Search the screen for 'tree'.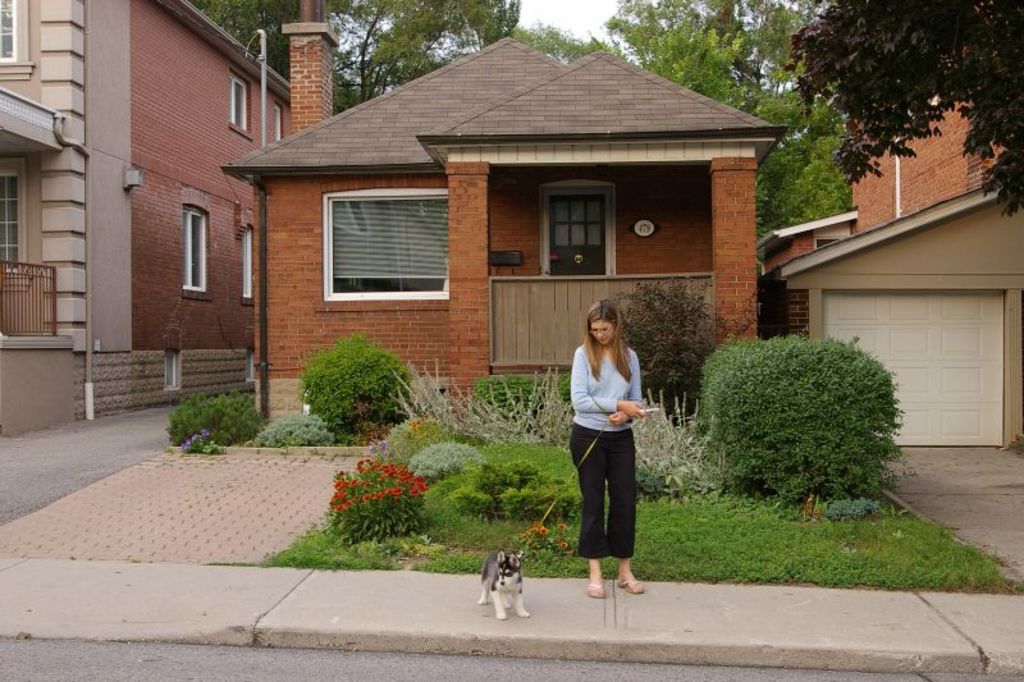
Found at [x1=769, y1=8, x2=1005, y2=203].
